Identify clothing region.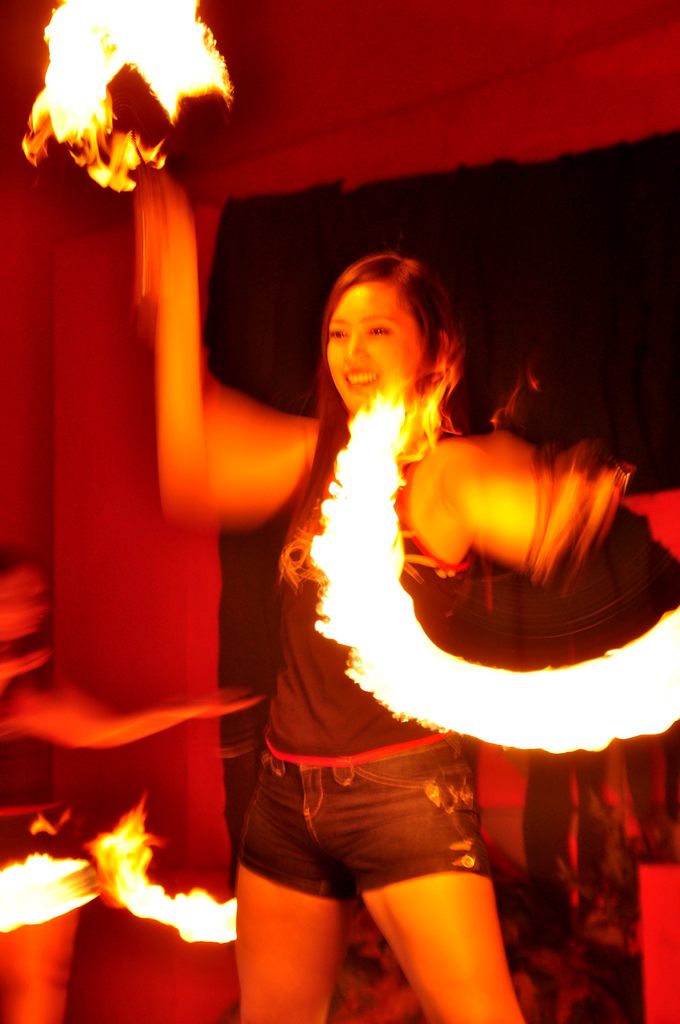
Region: box(234, 408, 500, 904).
